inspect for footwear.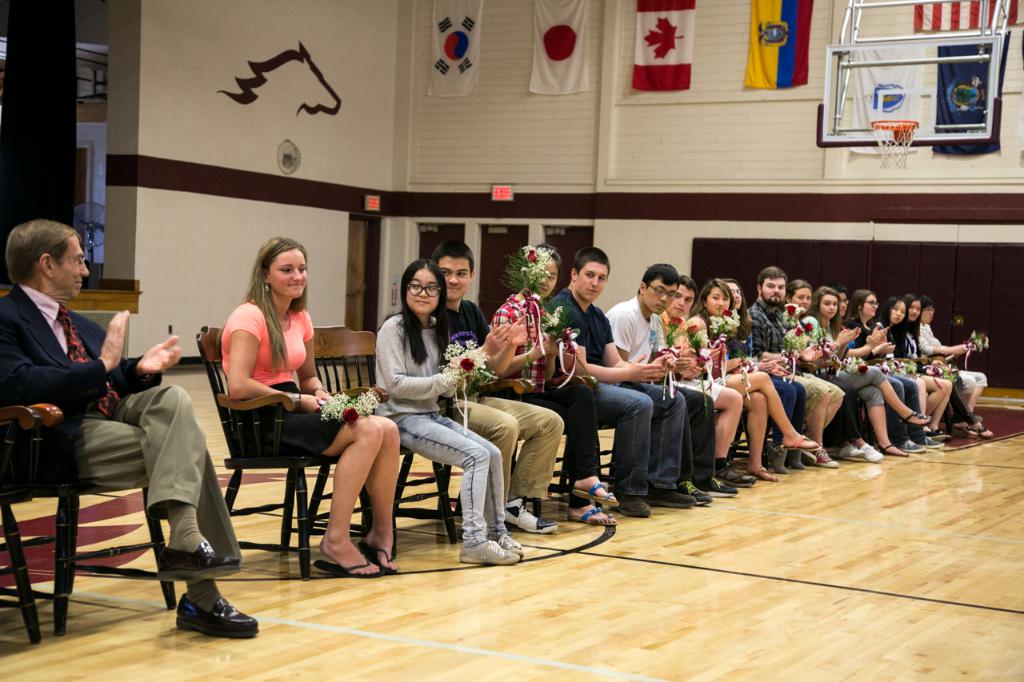
Inspection: [x1=720, y1=465, x2=754, y2=492].
